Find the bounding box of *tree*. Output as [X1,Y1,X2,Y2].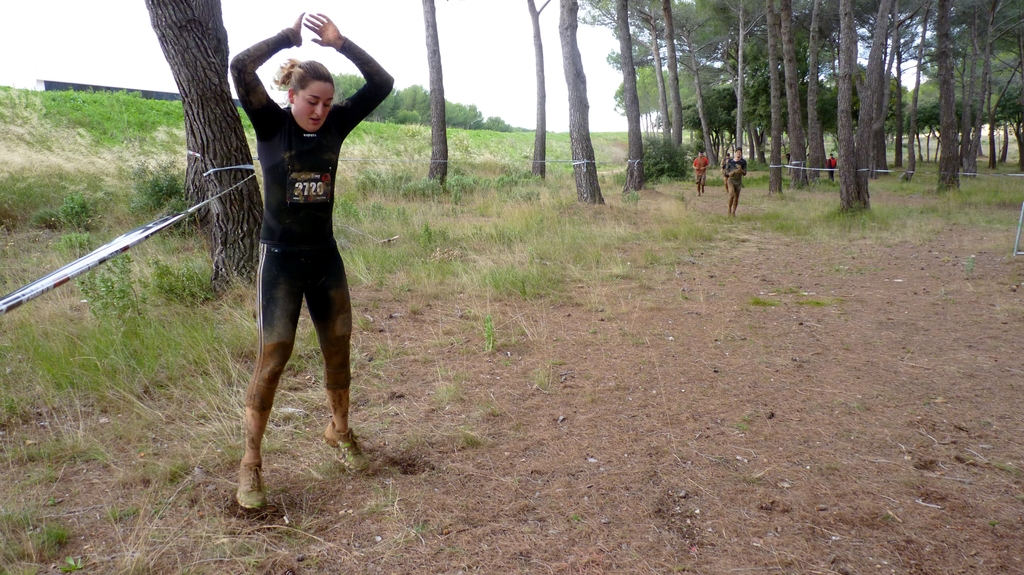
[897,0,931,180].
